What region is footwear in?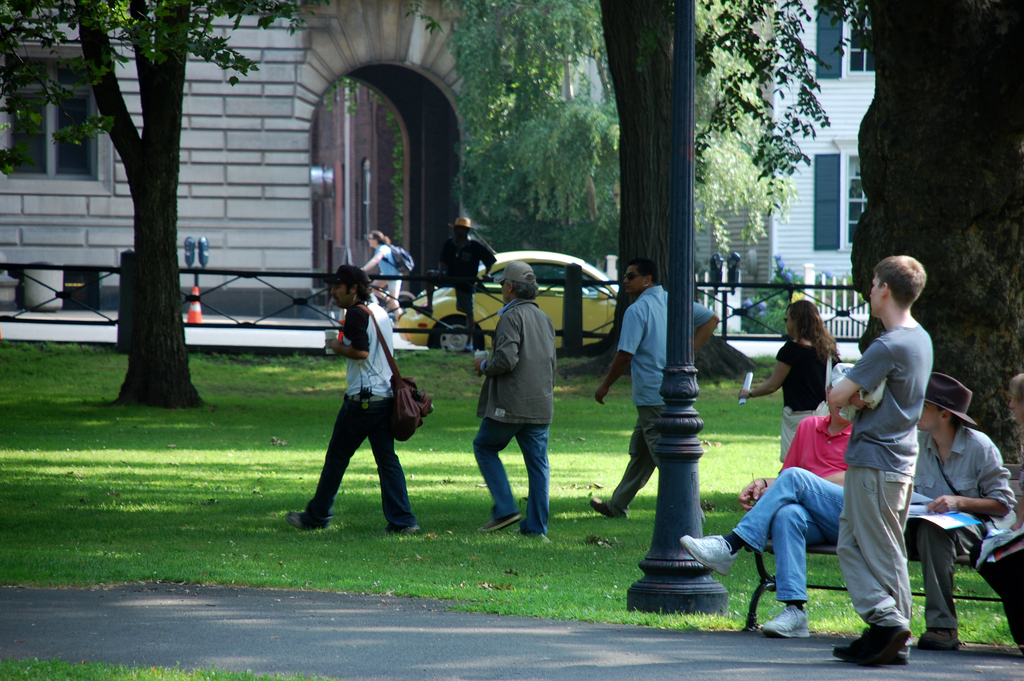
pyautogui.locateOnScreen(475, 514, 521, 534).
